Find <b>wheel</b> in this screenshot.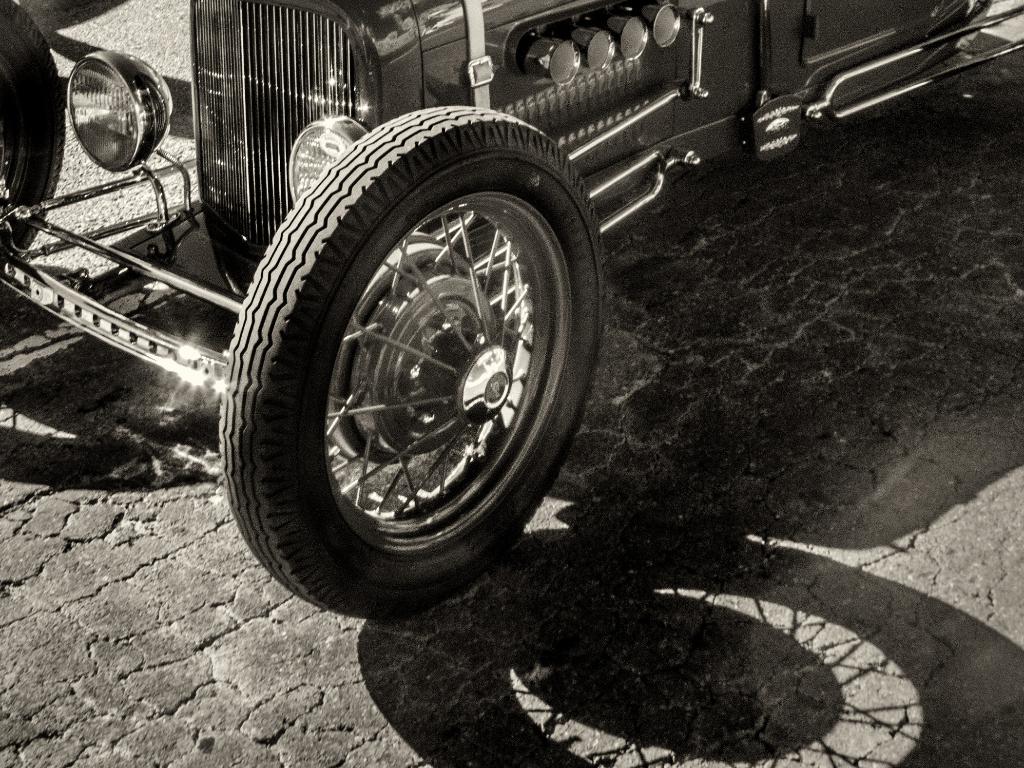
The bounding box for <b>wheel</b> is locate(0, 0, 71, 310).
